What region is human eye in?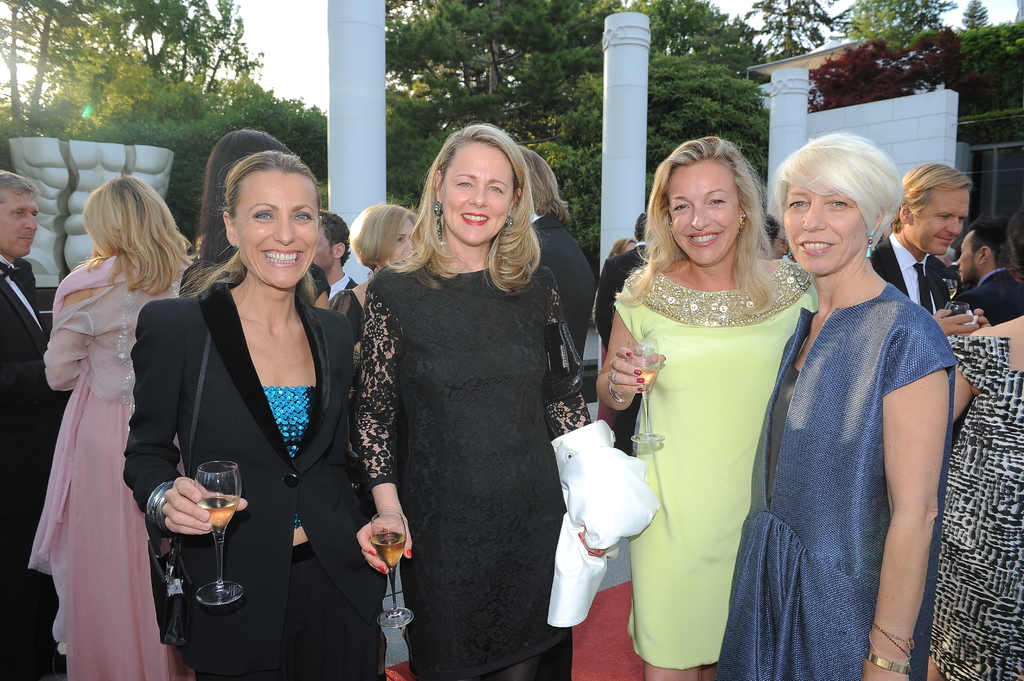
<bbox>485, 181, 504, 193</bbox>.
